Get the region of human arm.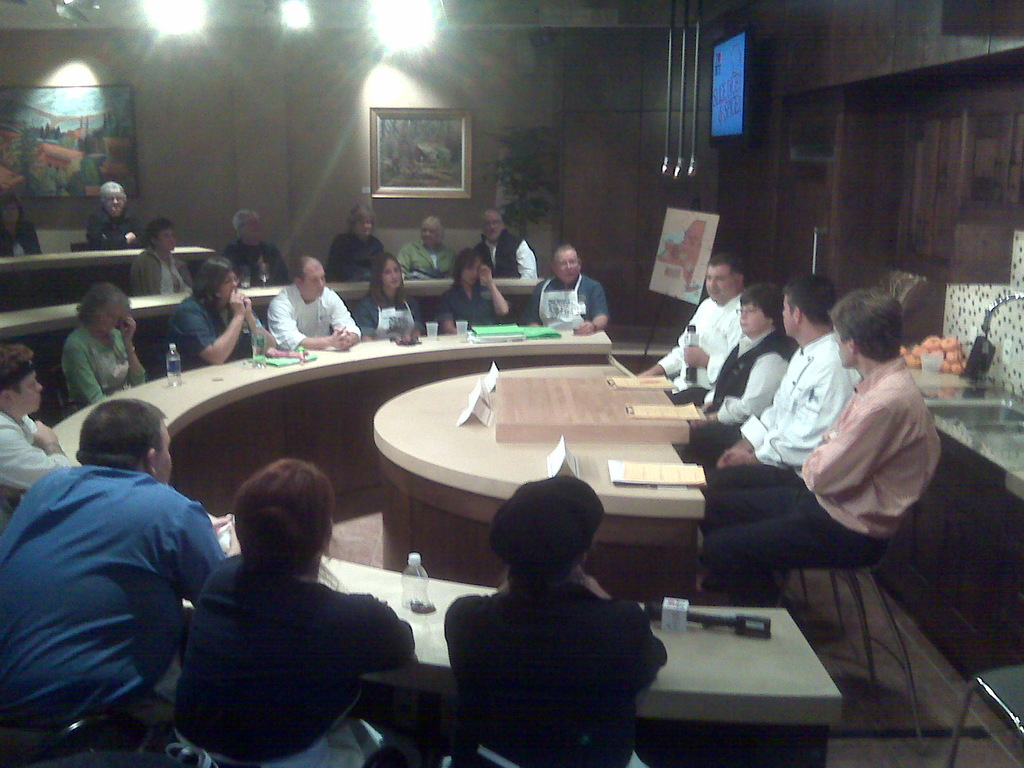
(x1=559, y1=278, x2=610, y2=339).
